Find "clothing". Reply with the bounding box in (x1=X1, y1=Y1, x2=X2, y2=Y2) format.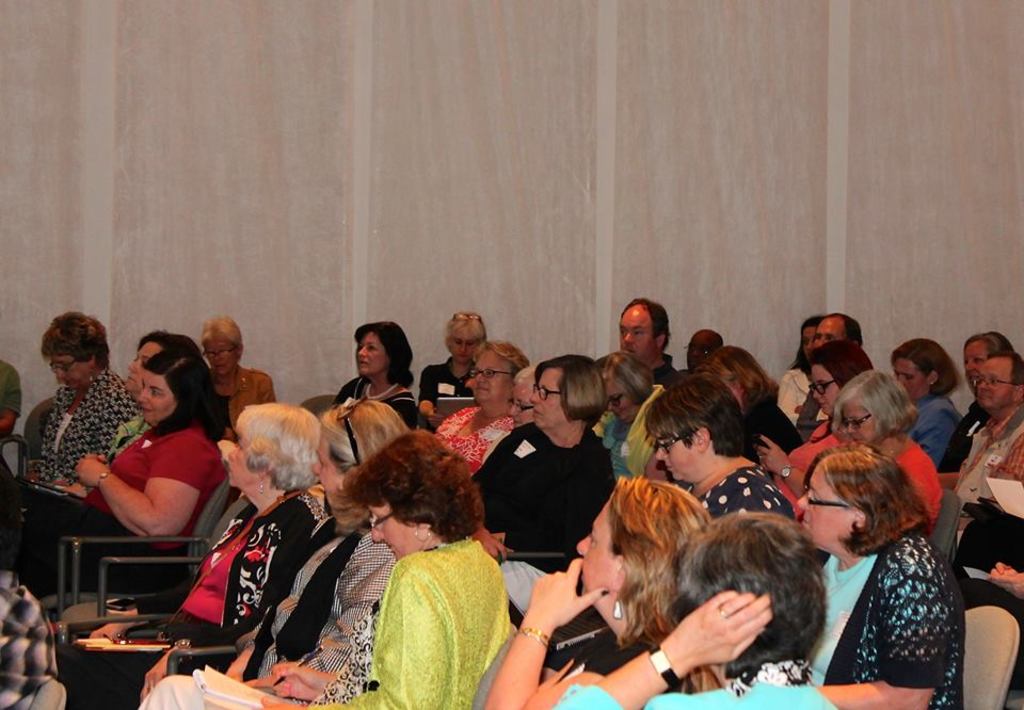
(x1=357, y1=518, x2=514, y2=701).
